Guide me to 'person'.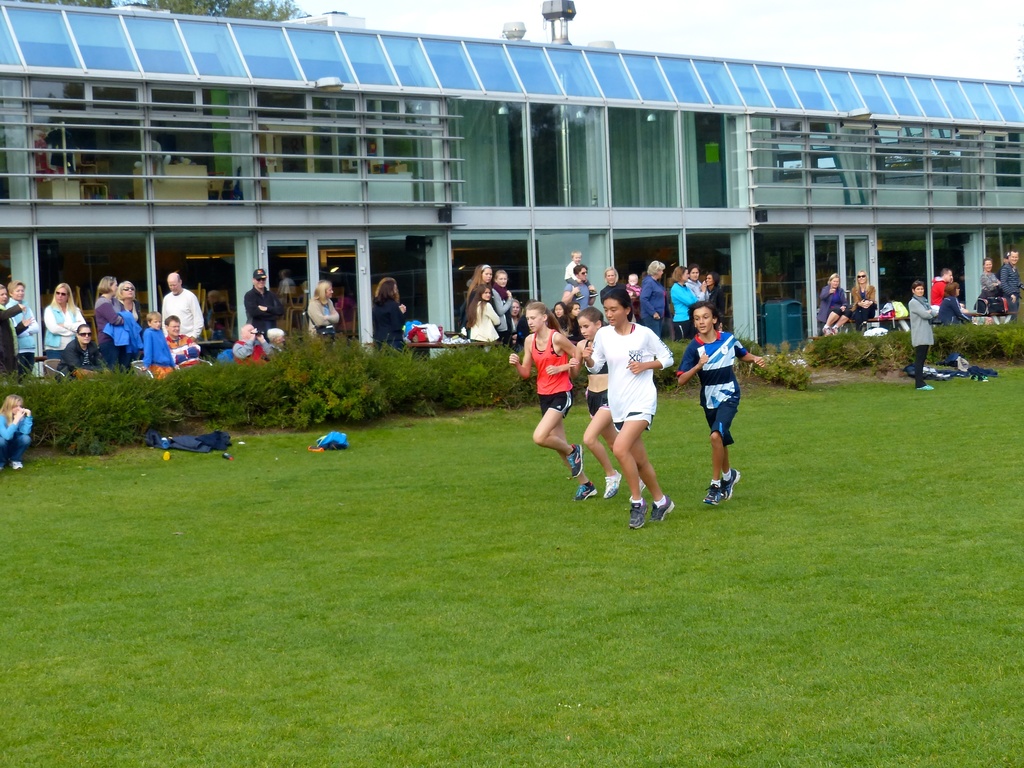
Guidance: bbox(5, 282, 38, 372).
